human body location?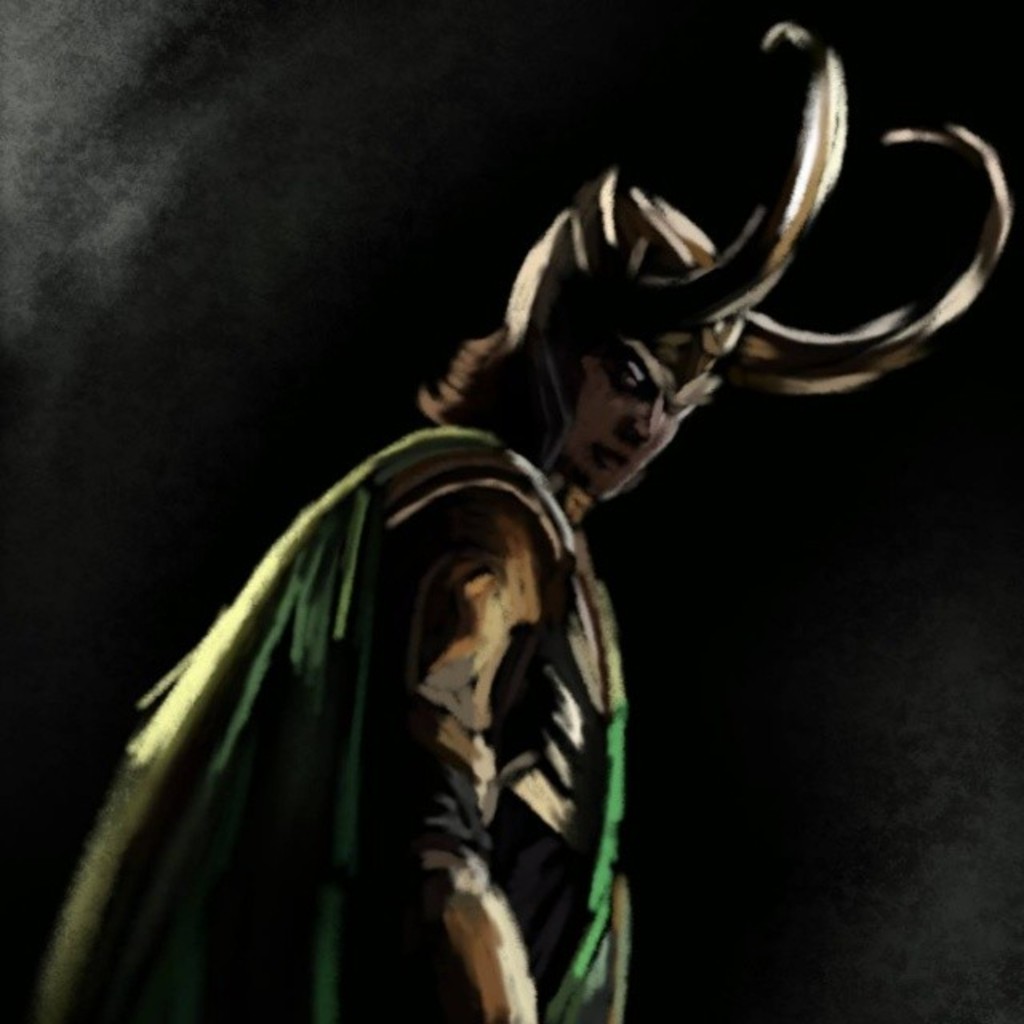
bbox=(67, 21, 1023, 984)
